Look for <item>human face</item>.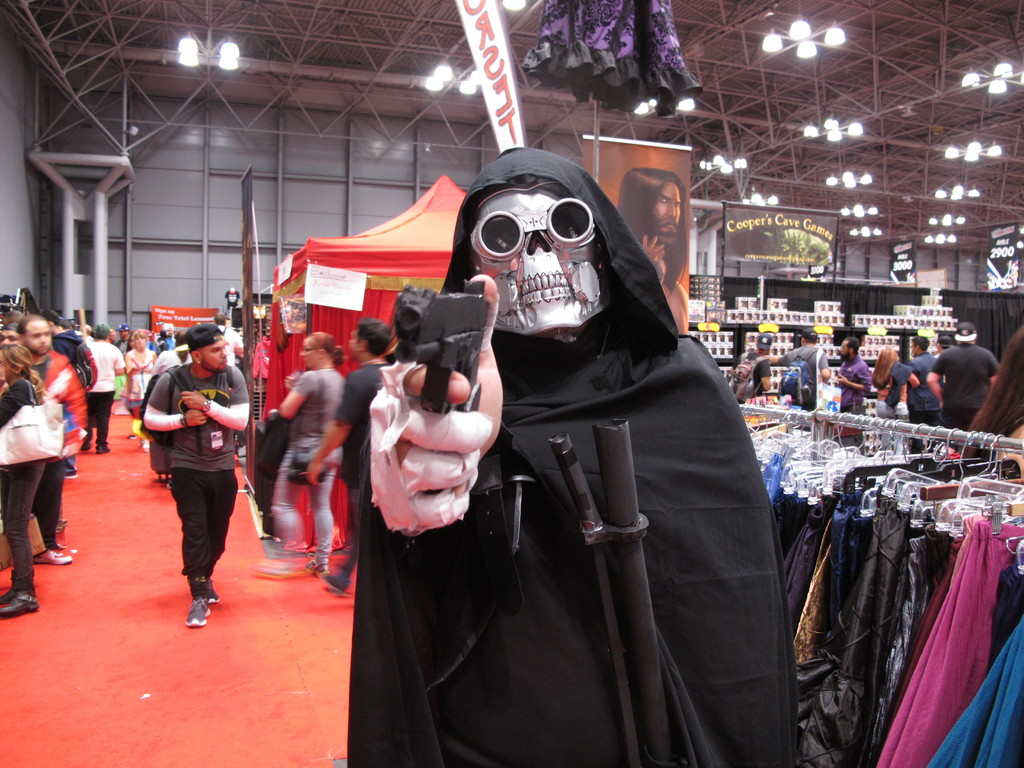
Found: {"left": 118, "top": 330, "right": 127, "bottom": 342}.
